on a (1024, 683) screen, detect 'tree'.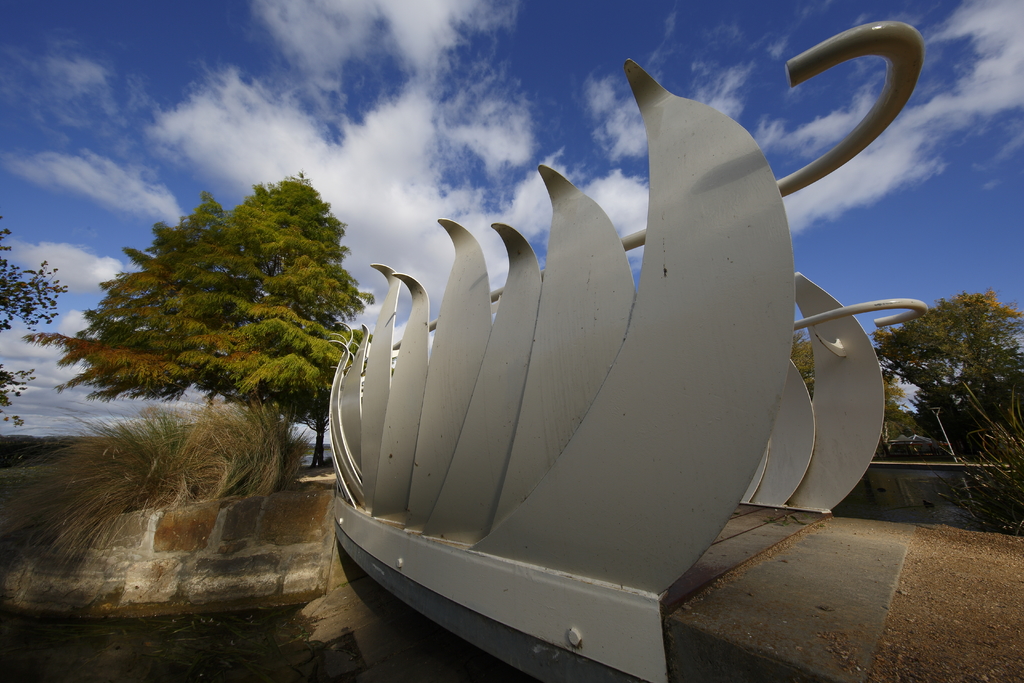
bbox=(0, 215, 68, 424).
